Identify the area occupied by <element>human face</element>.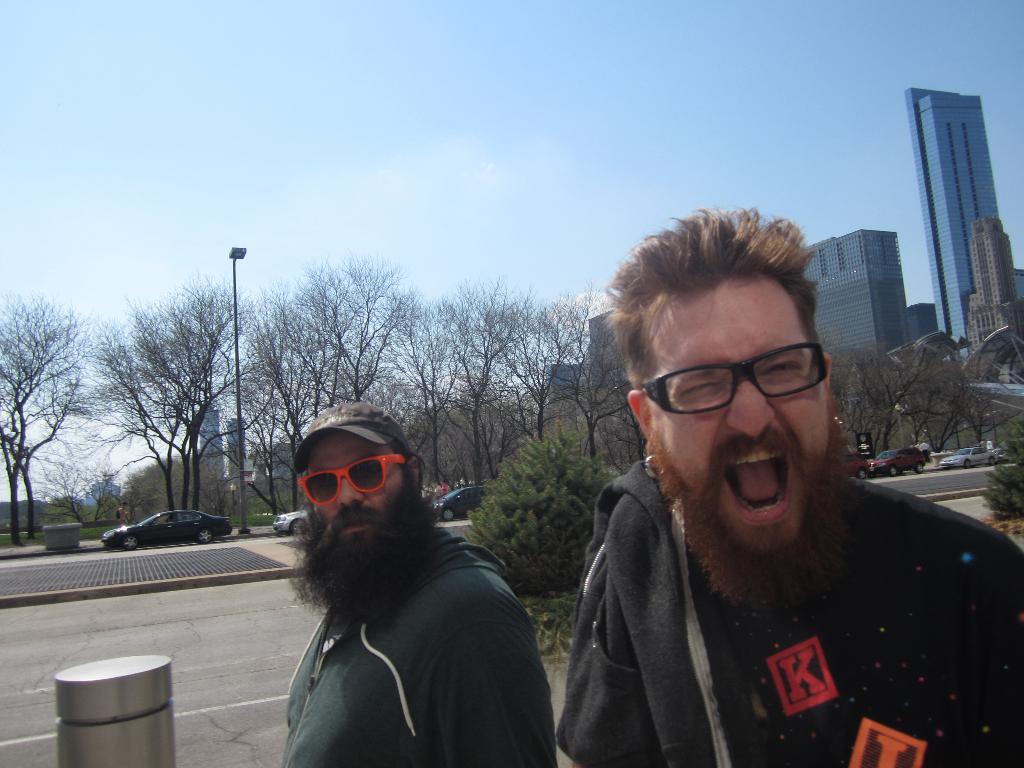
Area: left=313, top=440, right=400, bottom=545.
